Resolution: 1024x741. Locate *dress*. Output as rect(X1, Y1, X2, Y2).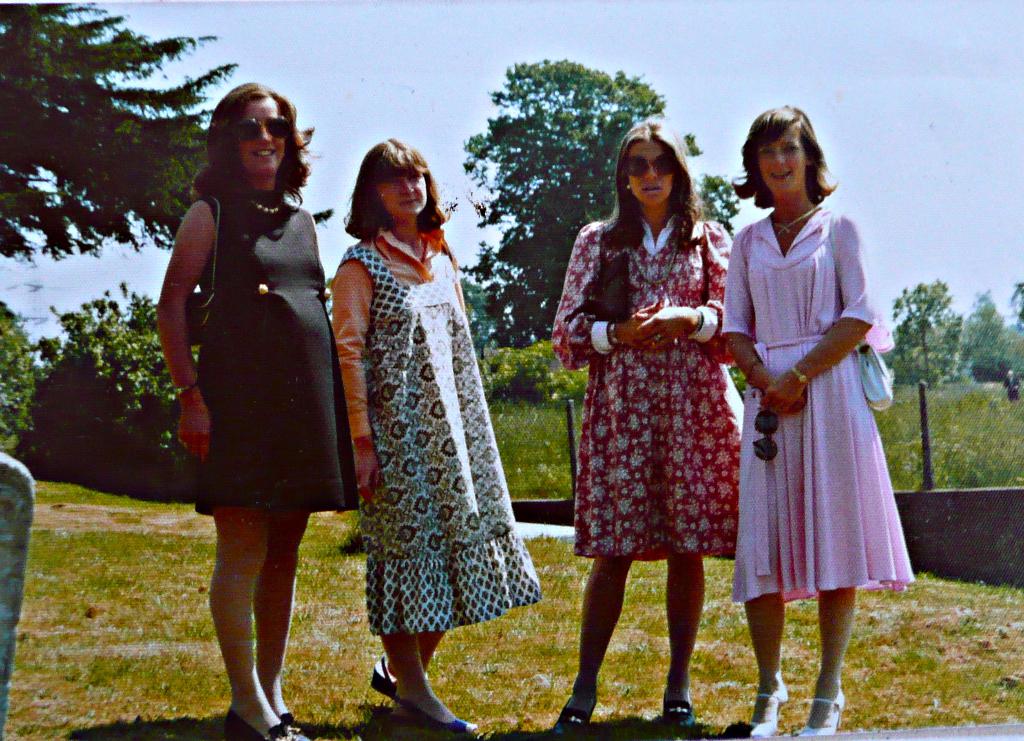
rect(200, 190, 358, 523).
